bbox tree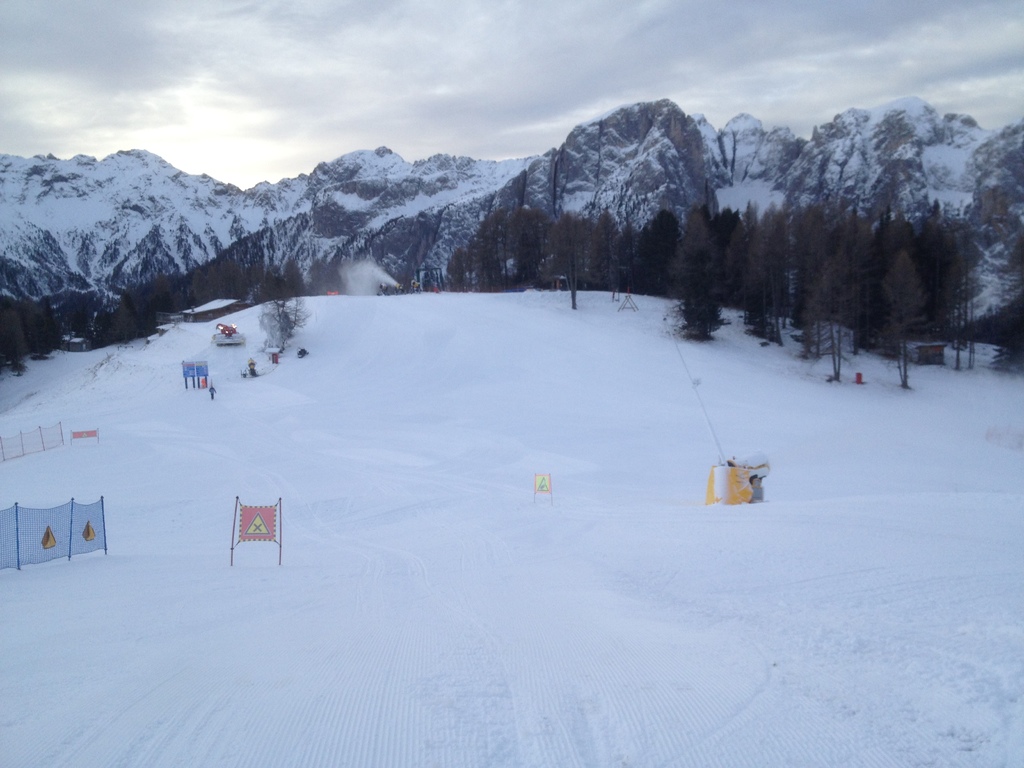
box=[673, 206, 728, 339]
